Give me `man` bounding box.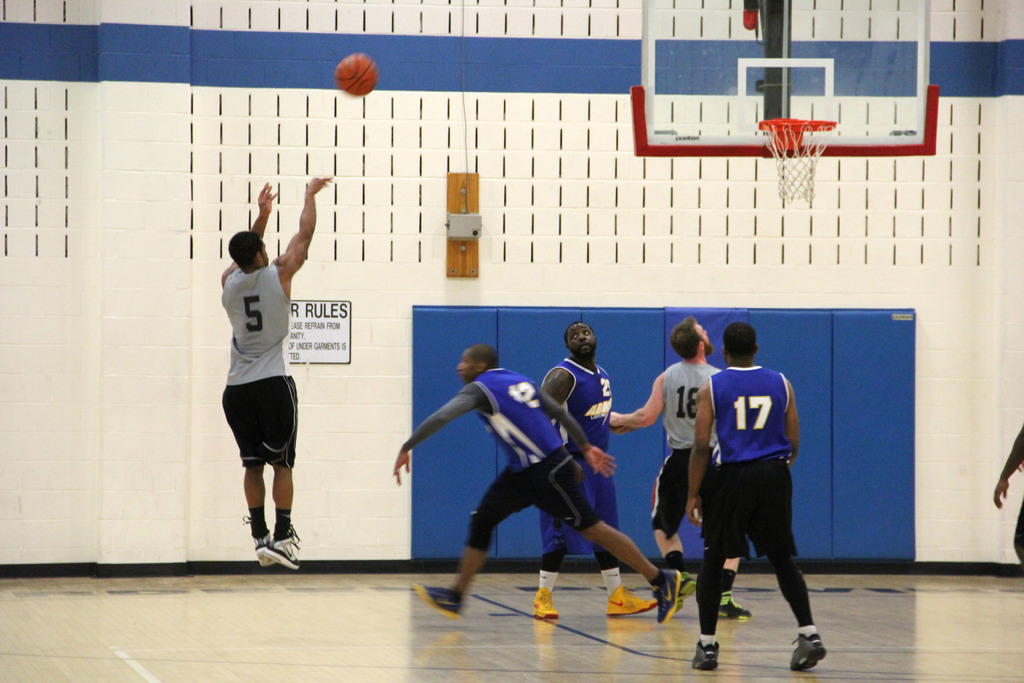
[x1=671, y1=316, x2=825, y2=670].
